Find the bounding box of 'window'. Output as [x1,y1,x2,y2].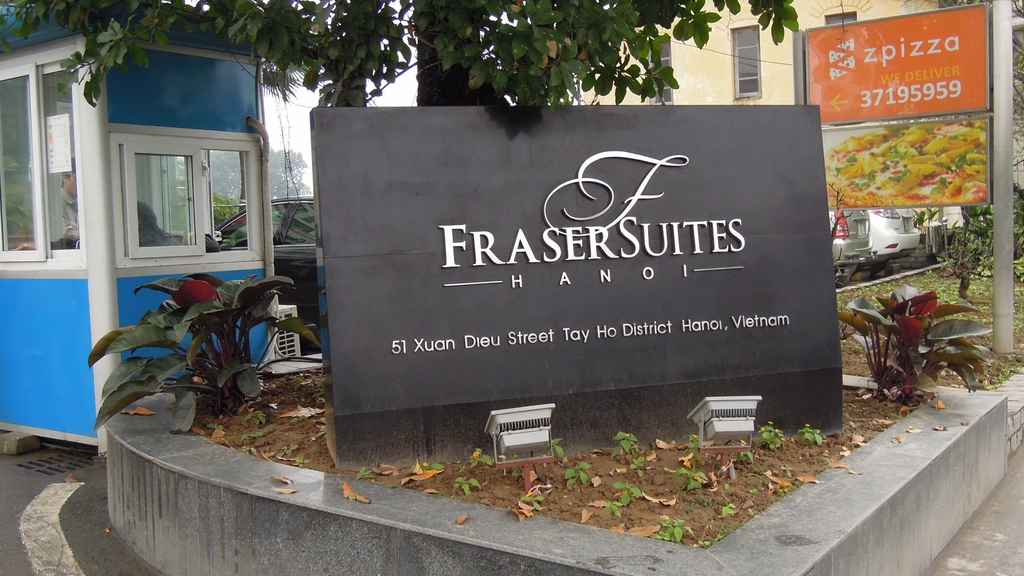
[97,123,266,281].
